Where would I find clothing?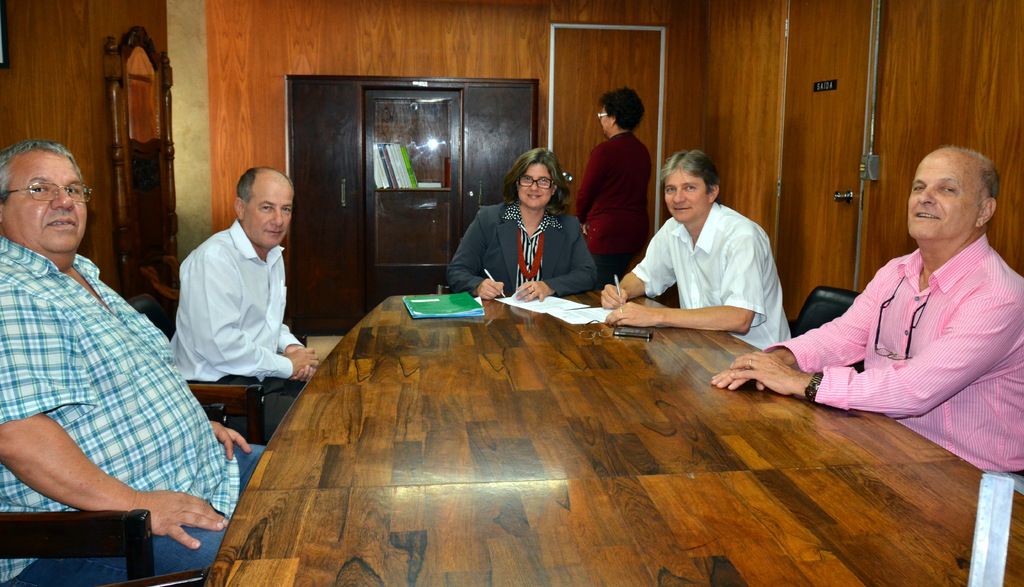
At <bbox>630, 190, 803, 343</bbox>.
